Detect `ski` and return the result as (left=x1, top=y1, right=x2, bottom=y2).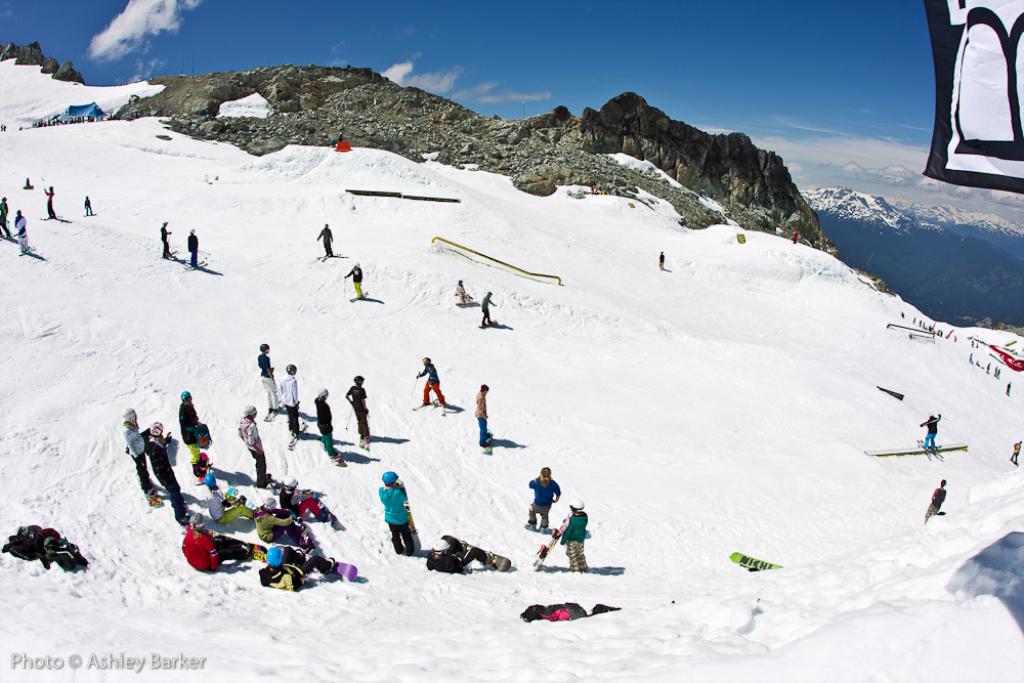
(left=203, top=524, right=268, bottom=563).
